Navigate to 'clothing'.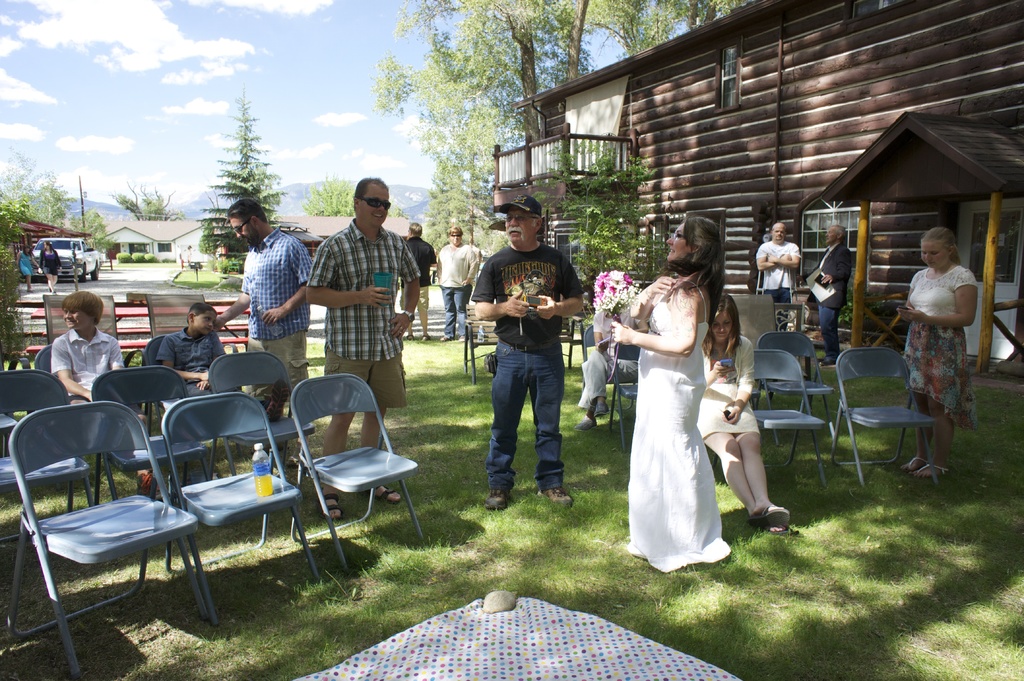
Navigation target: <box>19,253,32,277</box>.
